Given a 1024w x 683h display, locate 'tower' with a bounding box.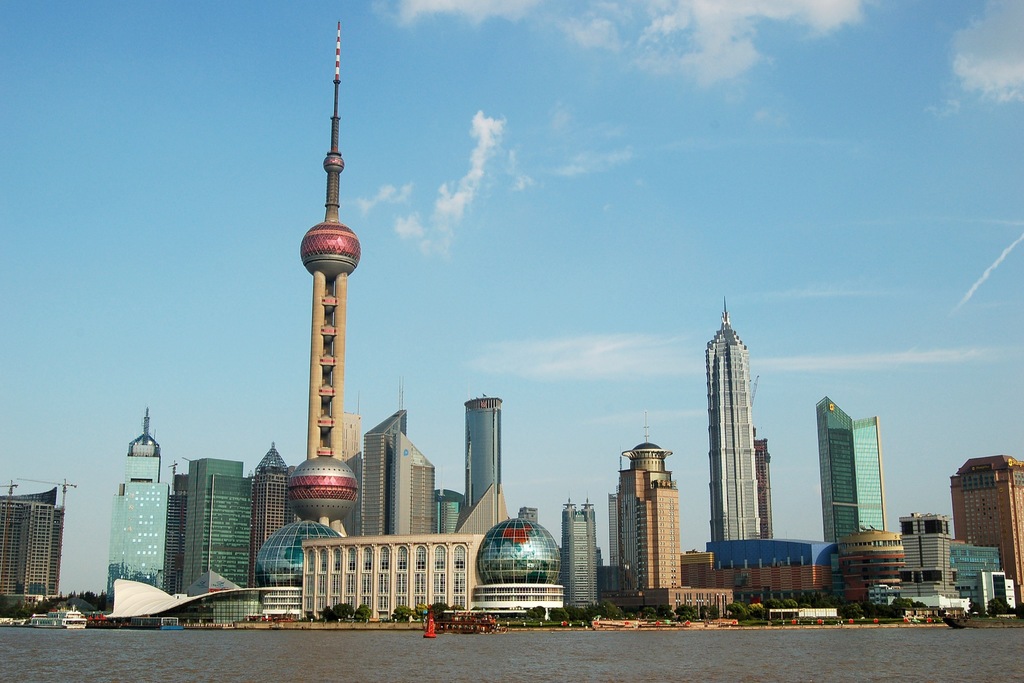
Located: 276/49/374/518.
